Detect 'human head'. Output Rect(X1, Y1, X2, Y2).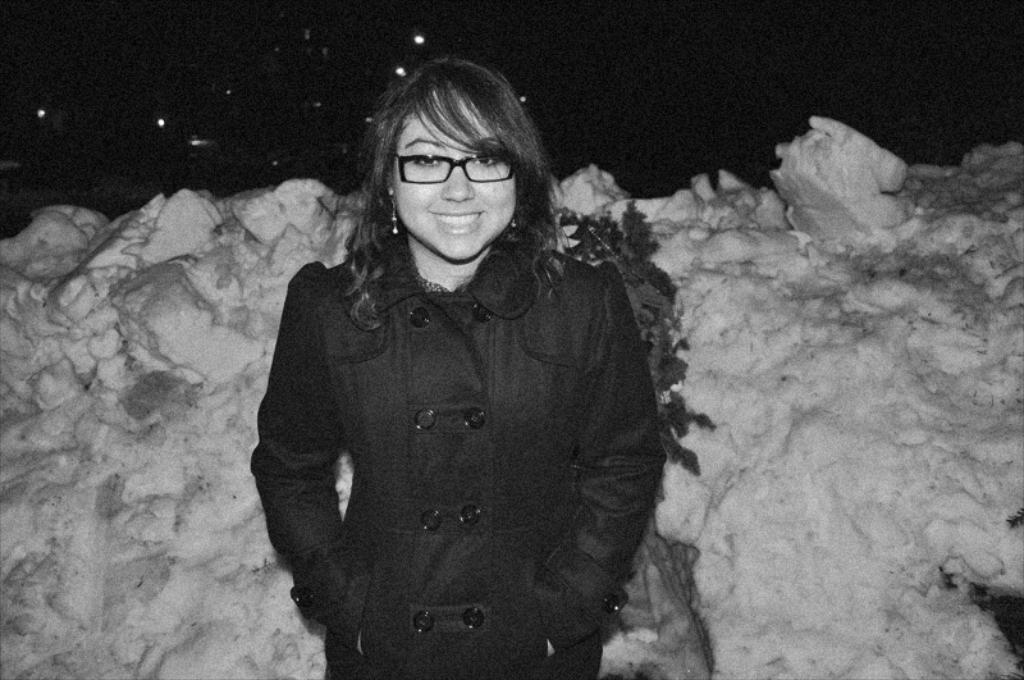
Rect(367, 50, 544, 264).
